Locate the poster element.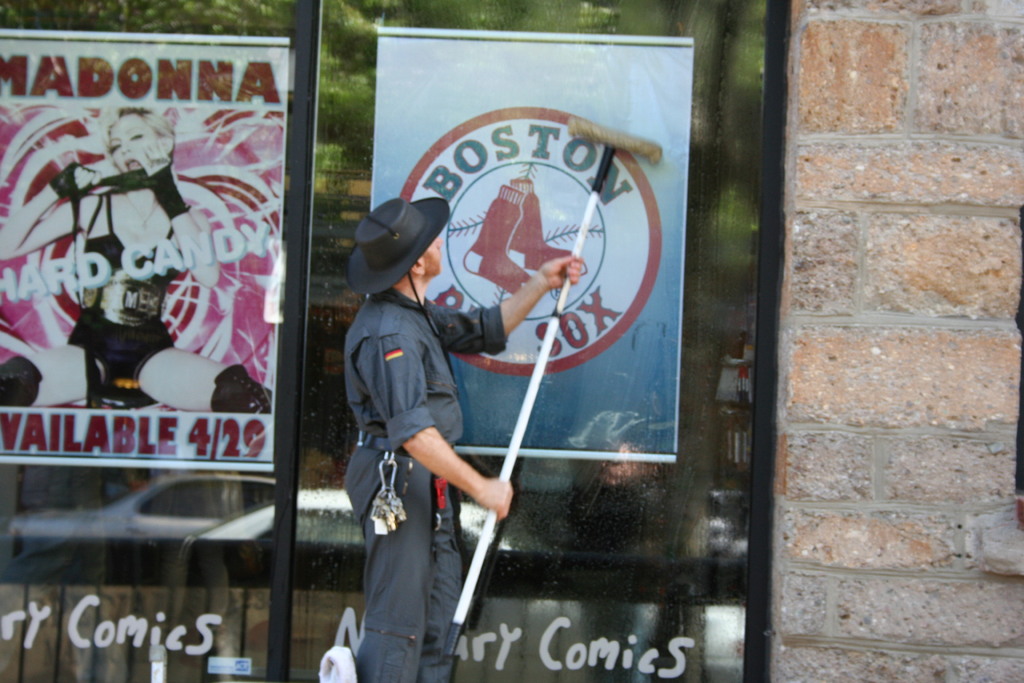
Element bbox: rect(359, 26, 696, 463).
